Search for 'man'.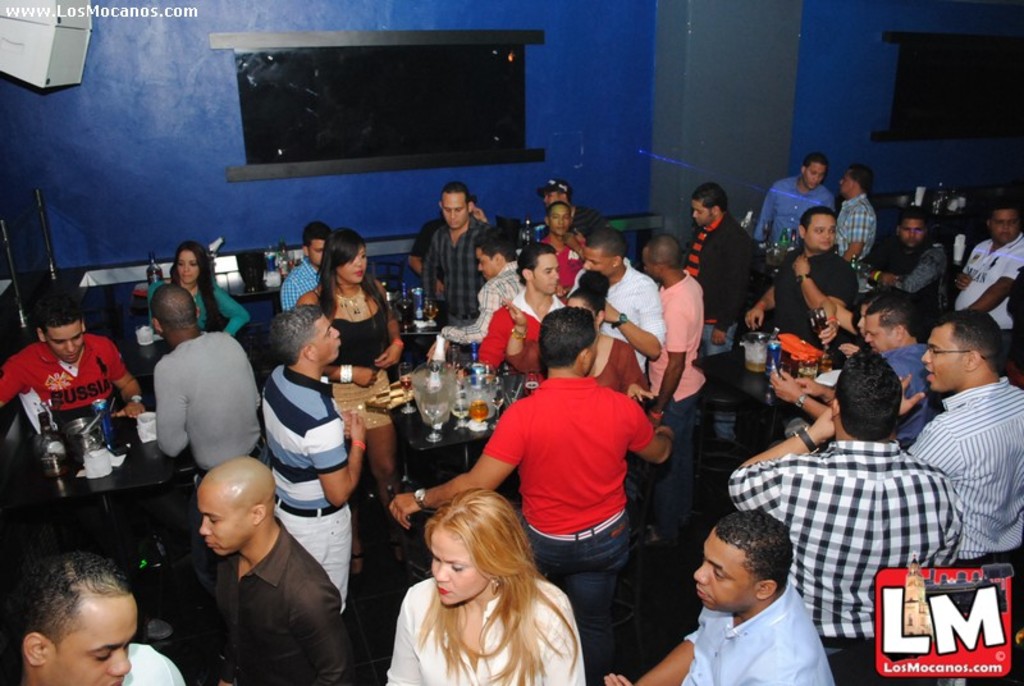
Found at (867,296,940,447).
